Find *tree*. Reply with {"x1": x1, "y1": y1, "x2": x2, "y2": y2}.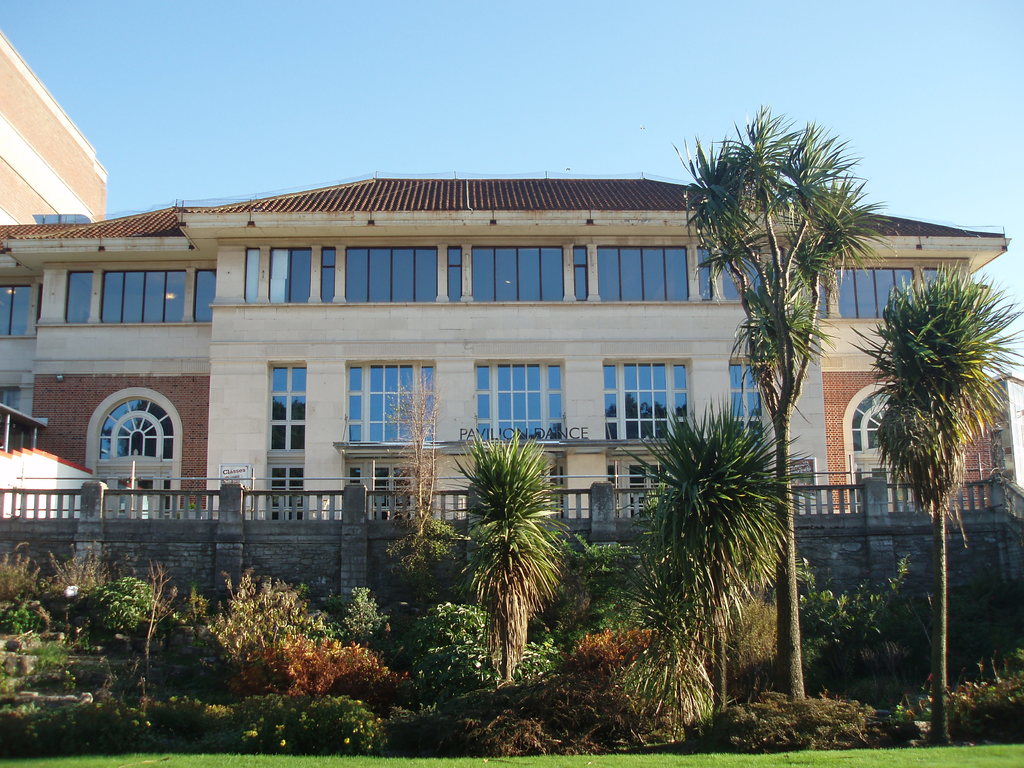
{"x1": 435, "y1": 416, "x2": 571, "y2": 666}.
